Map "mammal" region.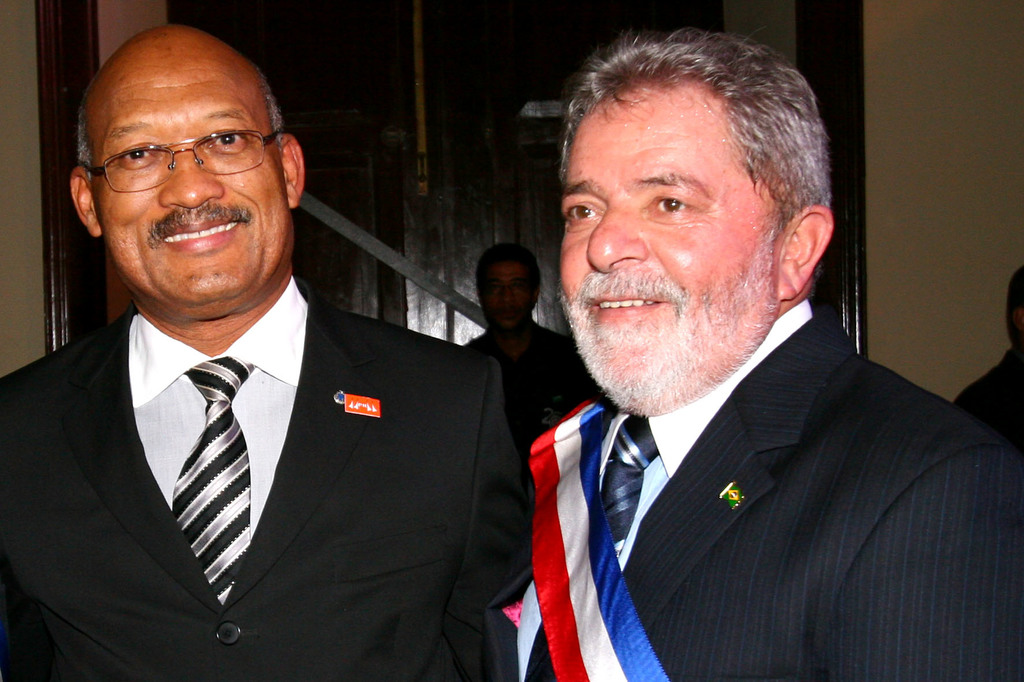
Mapped to <bbox>956, 261, 1023, 451</bbox>.
